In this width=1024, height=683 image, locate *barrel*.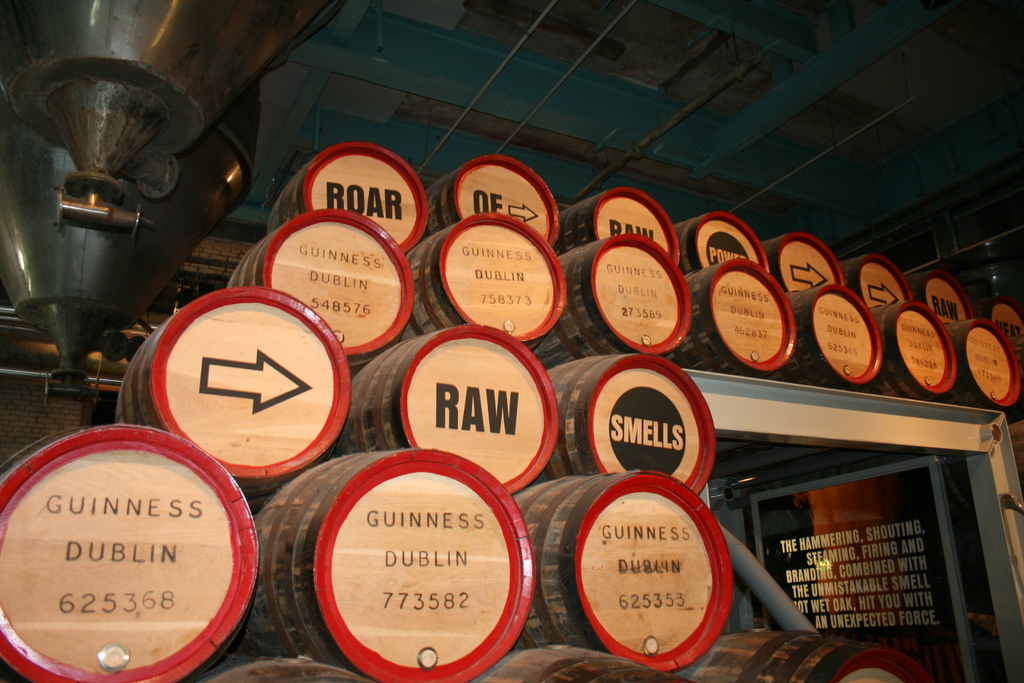
Bounding box: bbox(416, 152, 557, 247).
